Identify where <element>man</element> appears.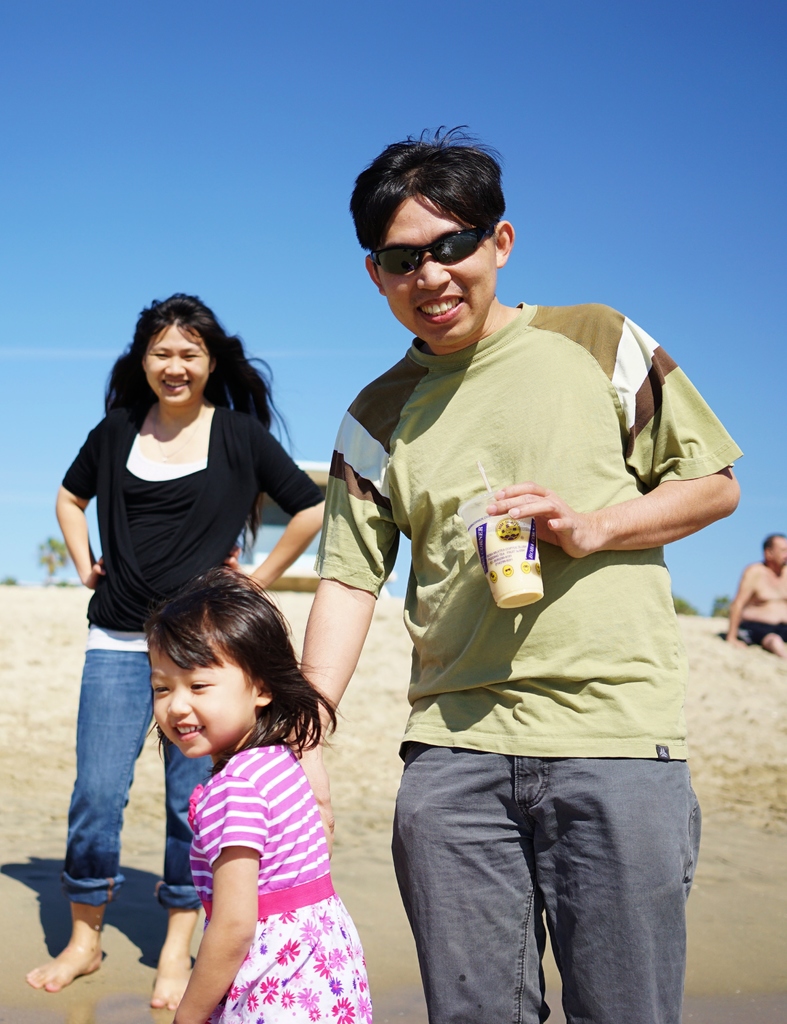
Appears at locate(720, 529, 786, 658).
